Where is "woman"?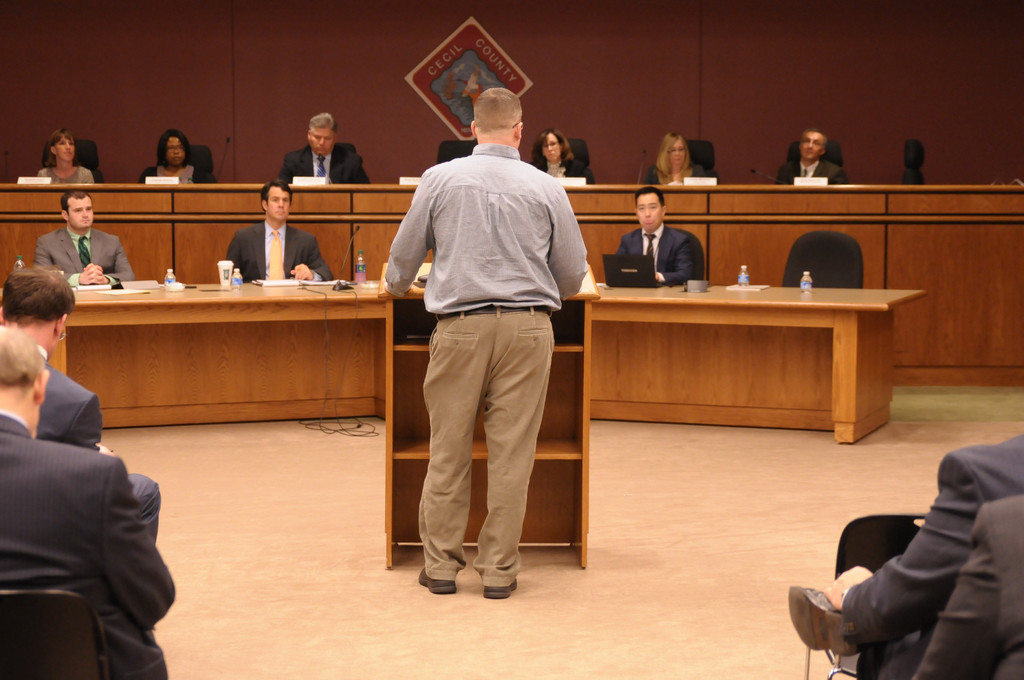
region(156, 137, 204, 186).
